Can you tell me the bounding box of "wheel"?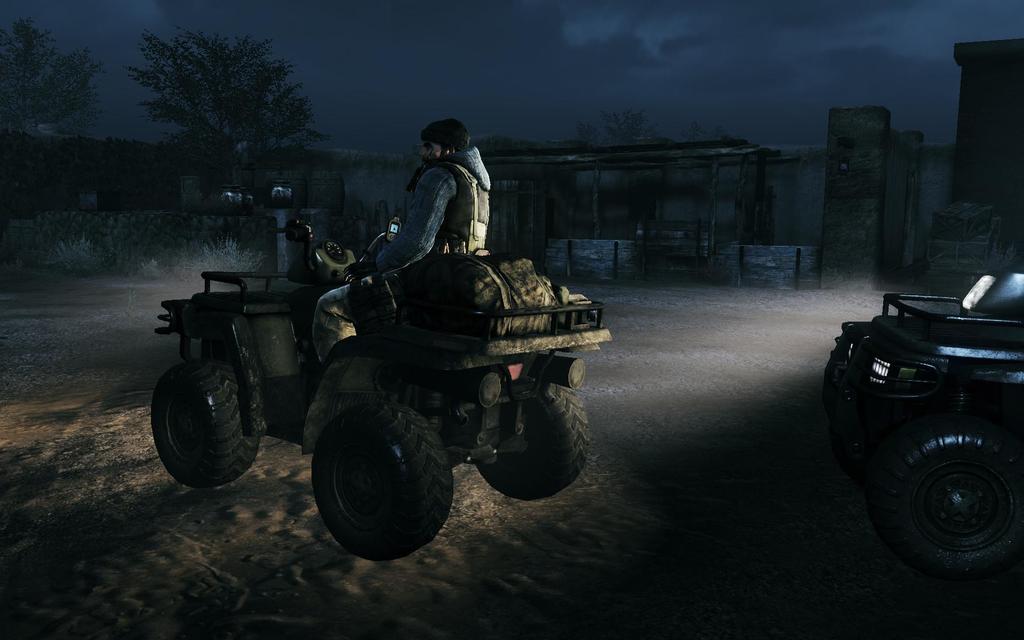
bbox(877, 428, 1023, 575).
